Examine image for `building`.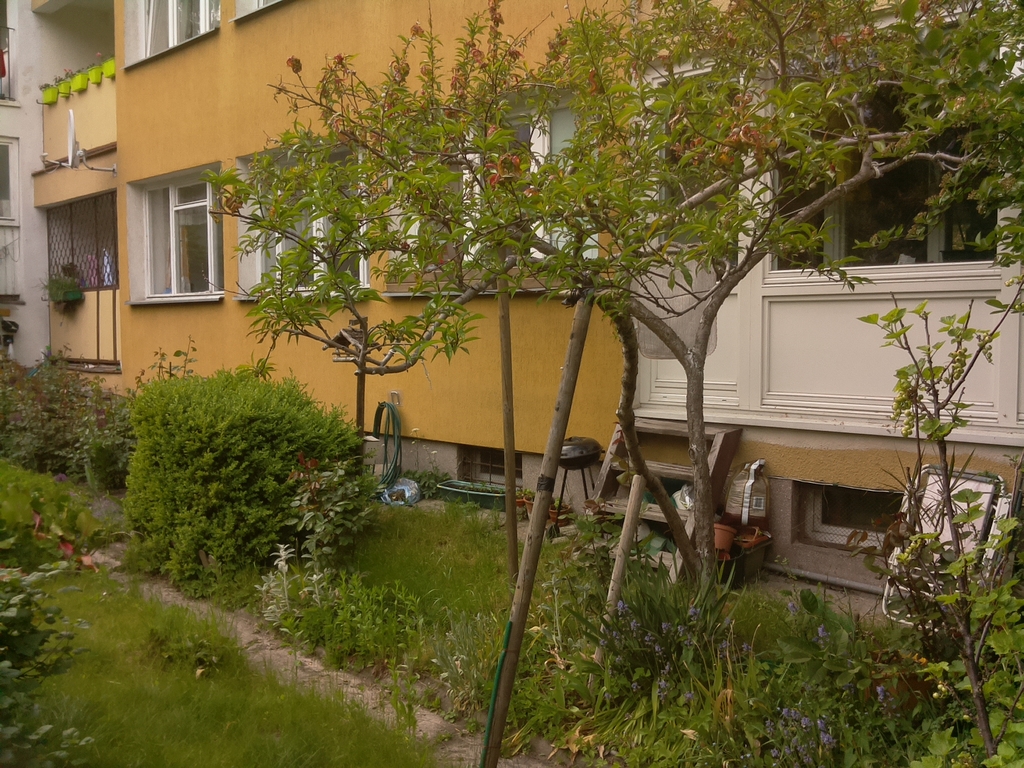
Examination result: x1=114, y1=0, x2=635, y2=531.
